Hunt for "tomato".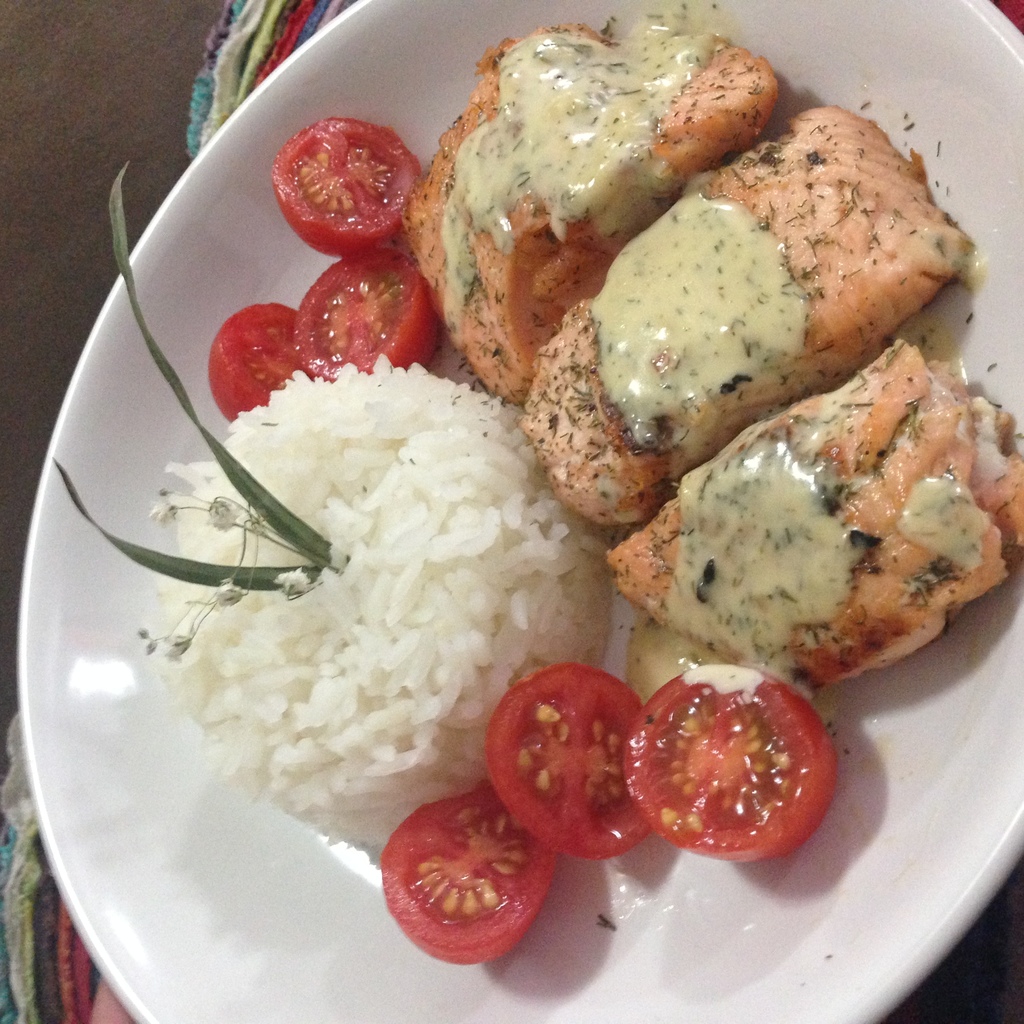
Hunted down at {"x1": 378, "y1": 786, "x2": 576, "y2": 973}.
